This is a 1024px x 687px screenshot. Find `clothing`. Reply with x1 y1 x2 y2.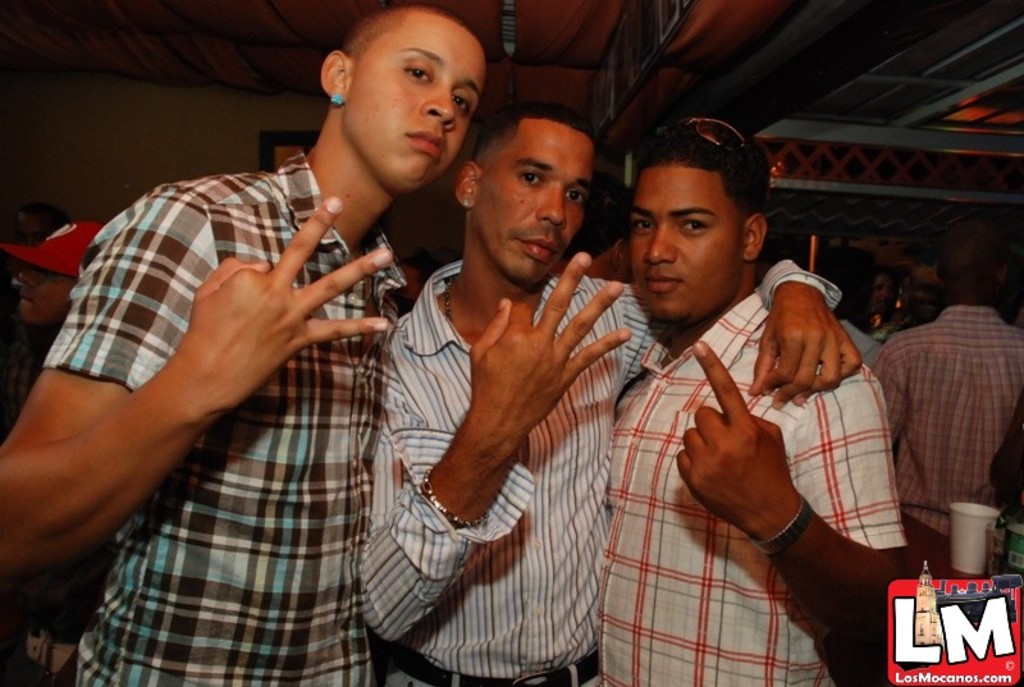
40 142 413 681.
